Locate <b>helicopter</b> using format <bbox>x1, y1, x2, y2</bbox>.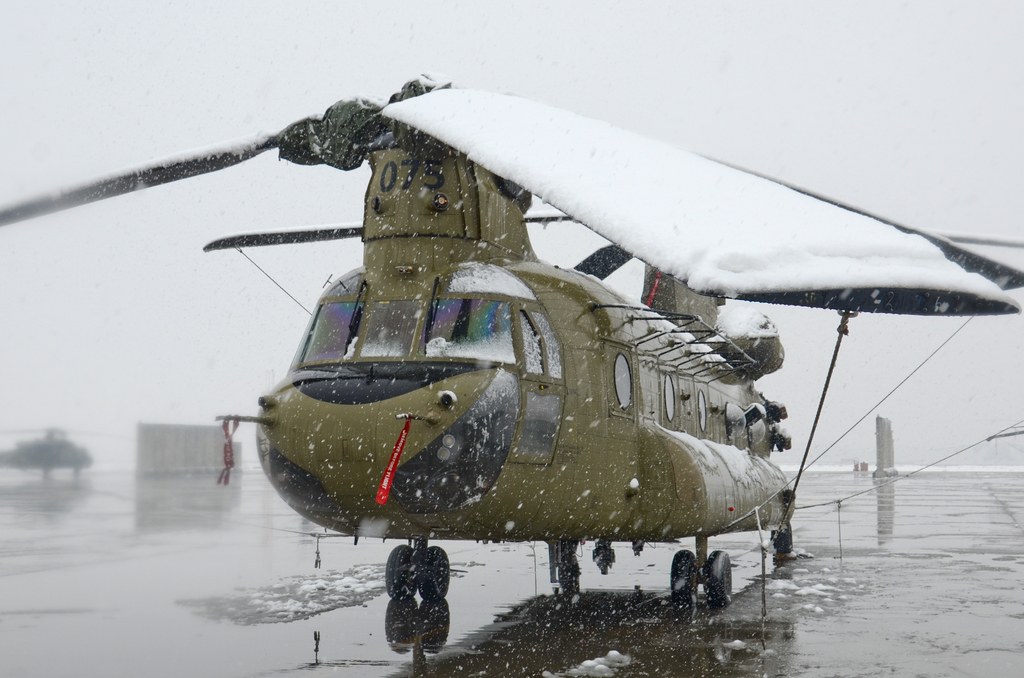
<bbox>0, 426, 132, 476</bbox>.
